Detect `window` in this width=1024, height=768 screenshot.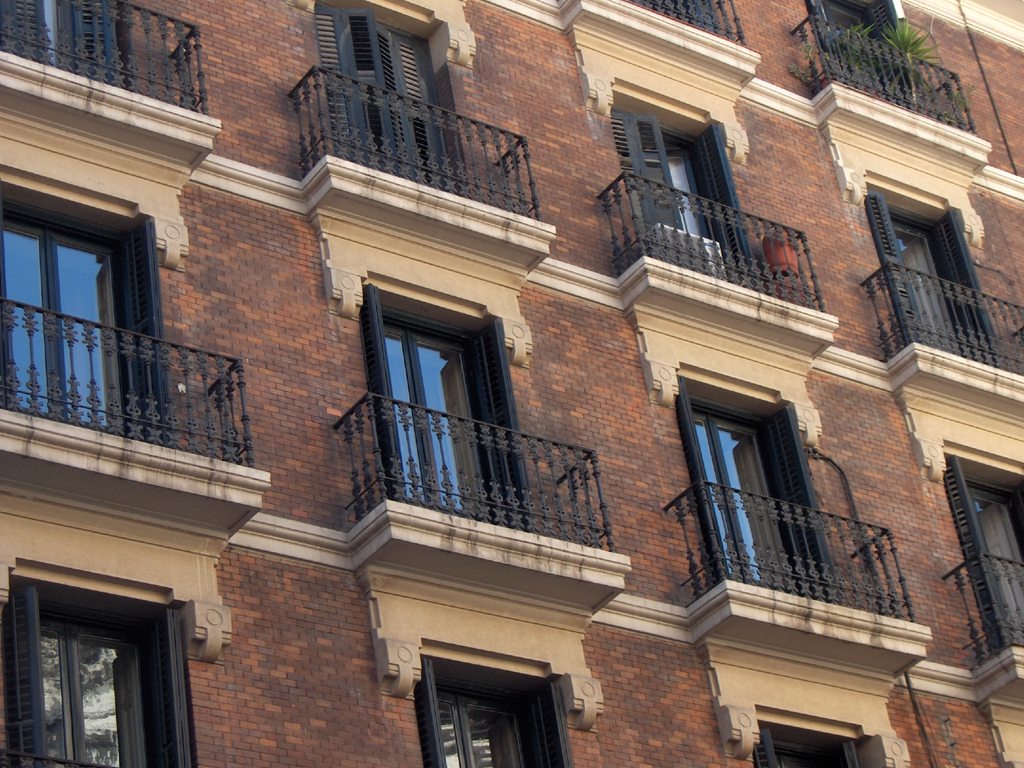
Detection: [x1=358, y1=278, x2=497, y2=514].
